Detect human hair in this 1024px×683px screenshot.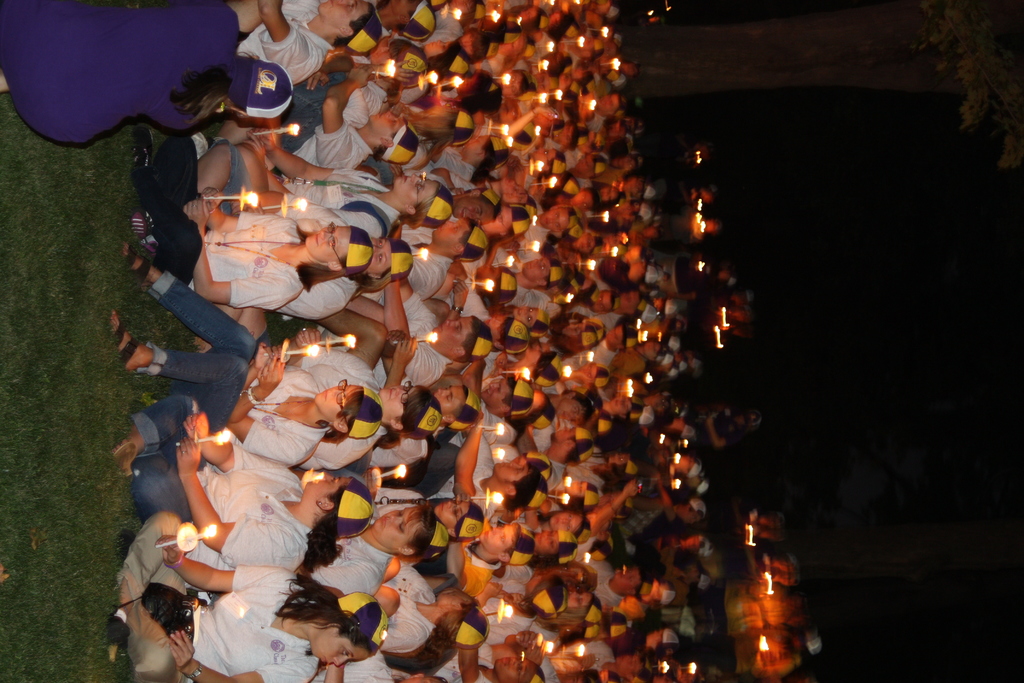
Detection: region(298, 220, 348, 288).
